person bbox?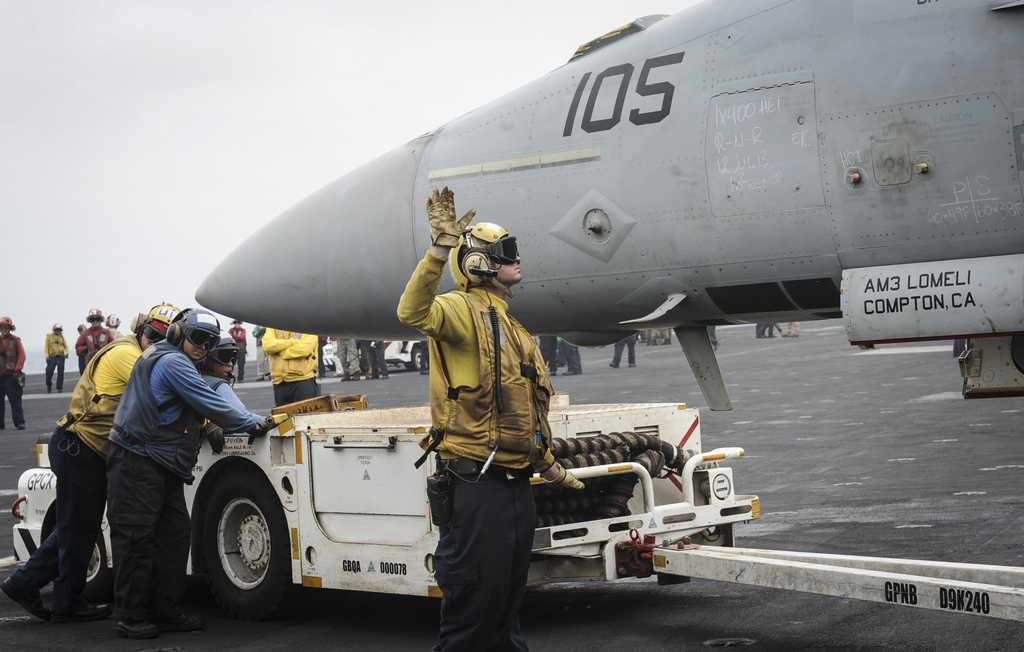
(x1=227, y1=315, x2=241, y2=367)
